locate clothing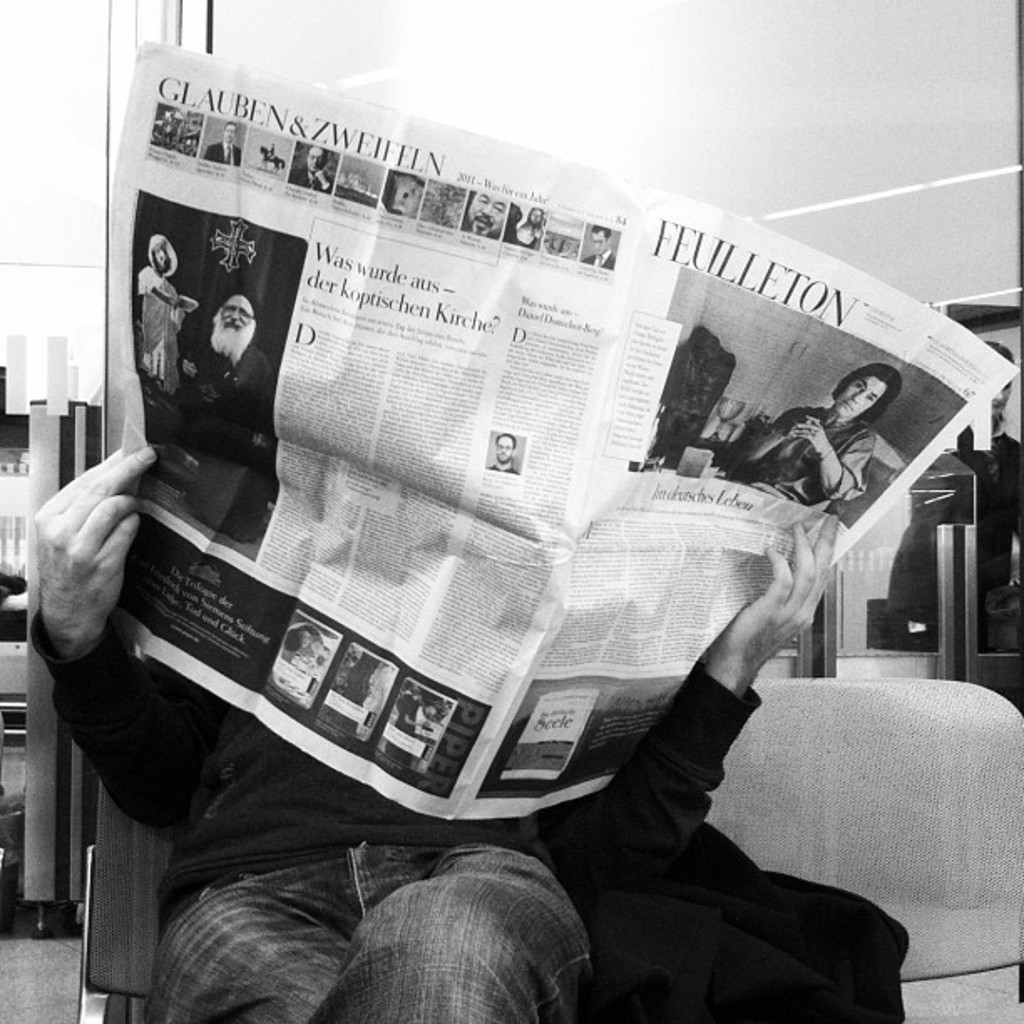
region(202, 137, 239, 169)
